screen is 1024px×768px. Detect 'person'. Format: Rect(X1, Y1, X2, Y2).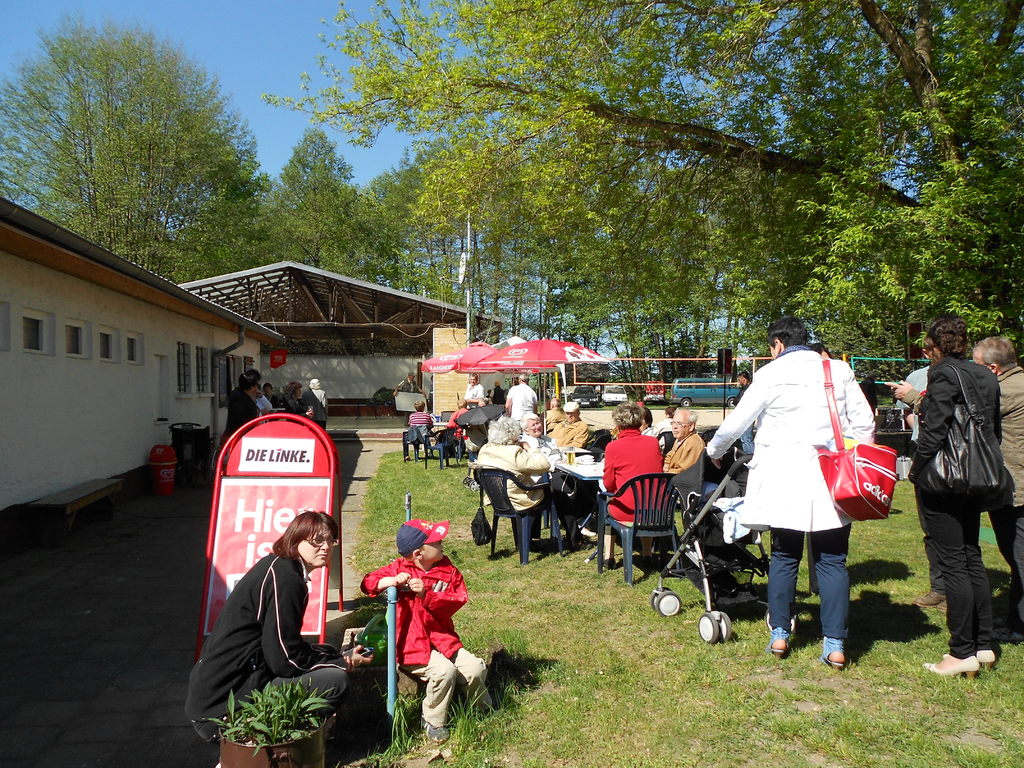
Rect(456, 372, 484, 406).
